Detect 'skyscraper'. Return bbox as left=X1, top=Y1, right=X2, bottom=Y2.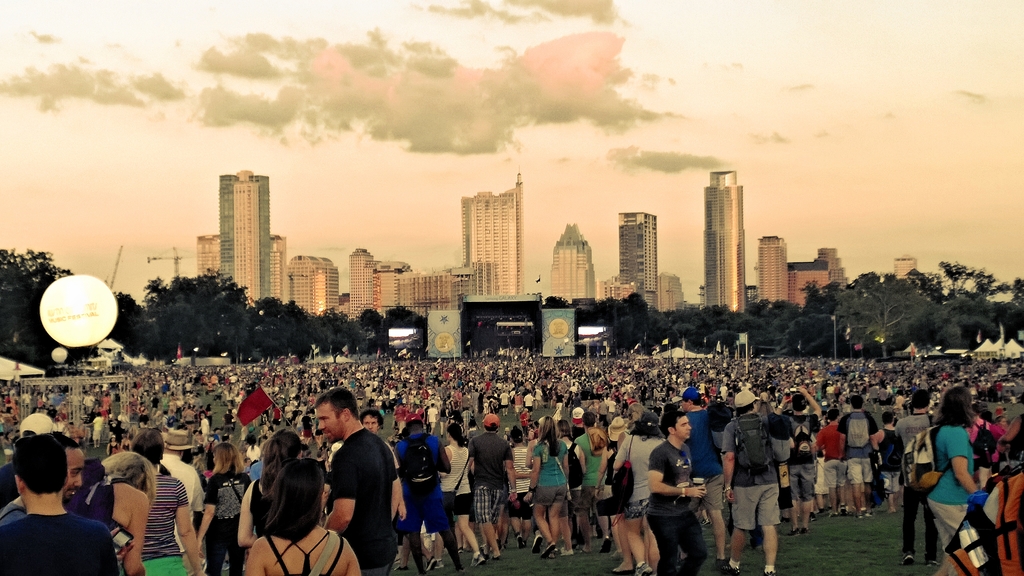
left=689, top=147, right=765, bottom=336.
